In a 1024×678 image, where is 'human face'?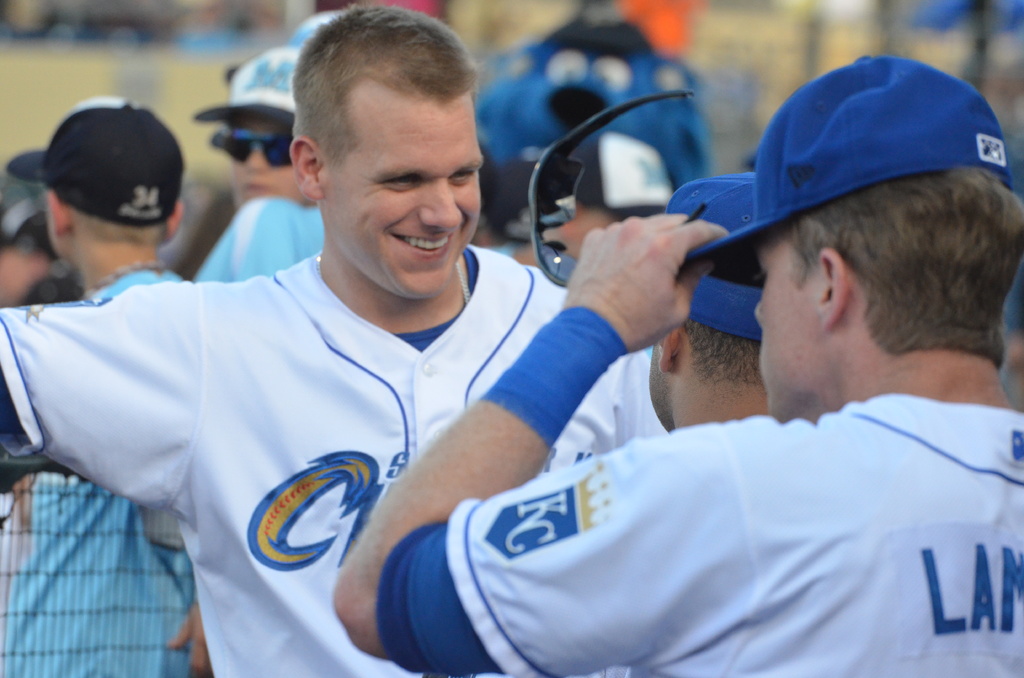
[x1=323, y1=99, x2=483, y2=300].
